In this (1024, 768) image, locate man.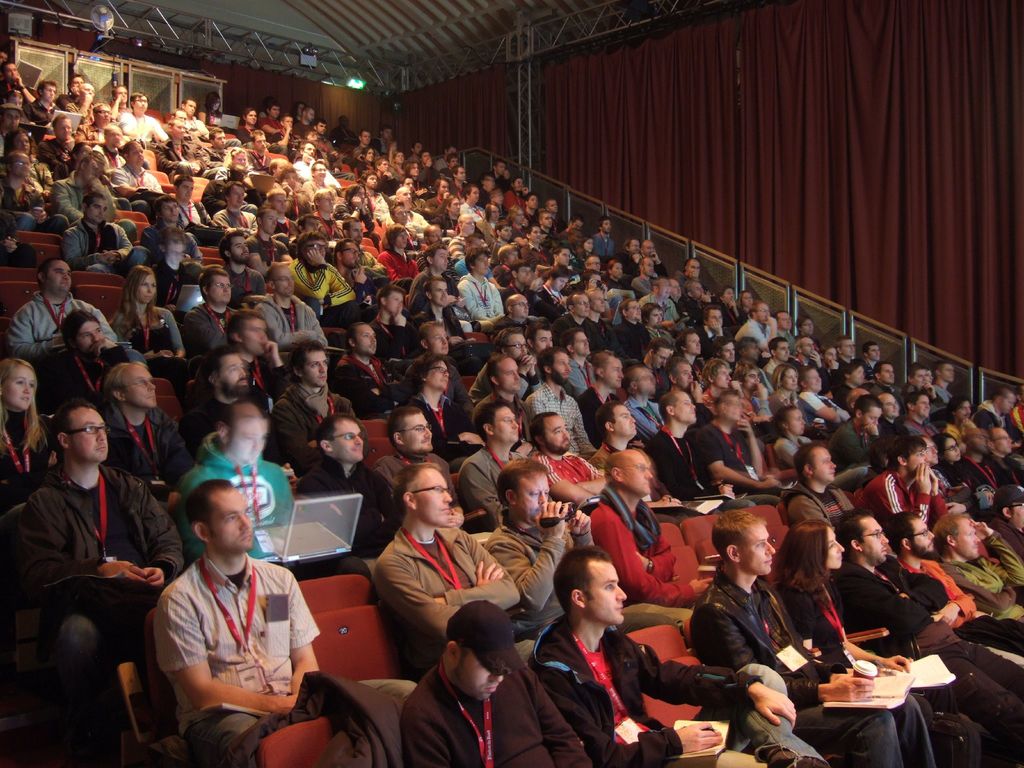
Bounding box: region(602, 295, 649, 360).
